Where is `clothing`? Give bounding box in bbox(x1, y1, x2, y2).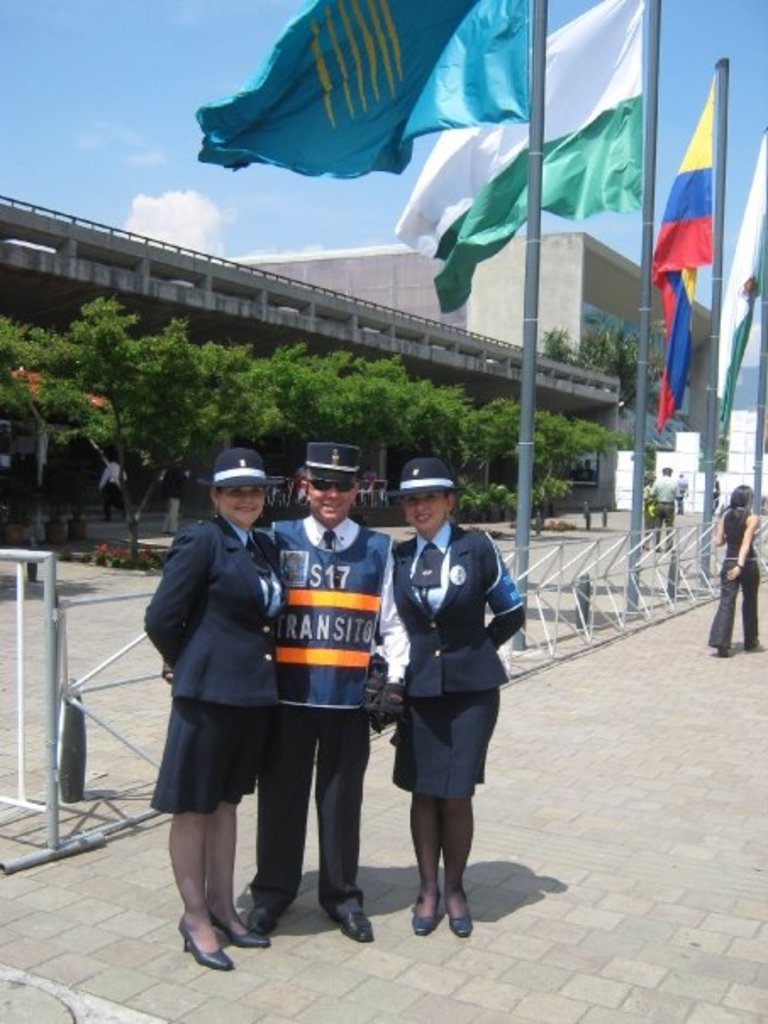
bbox(376, 520, 527, 814).
